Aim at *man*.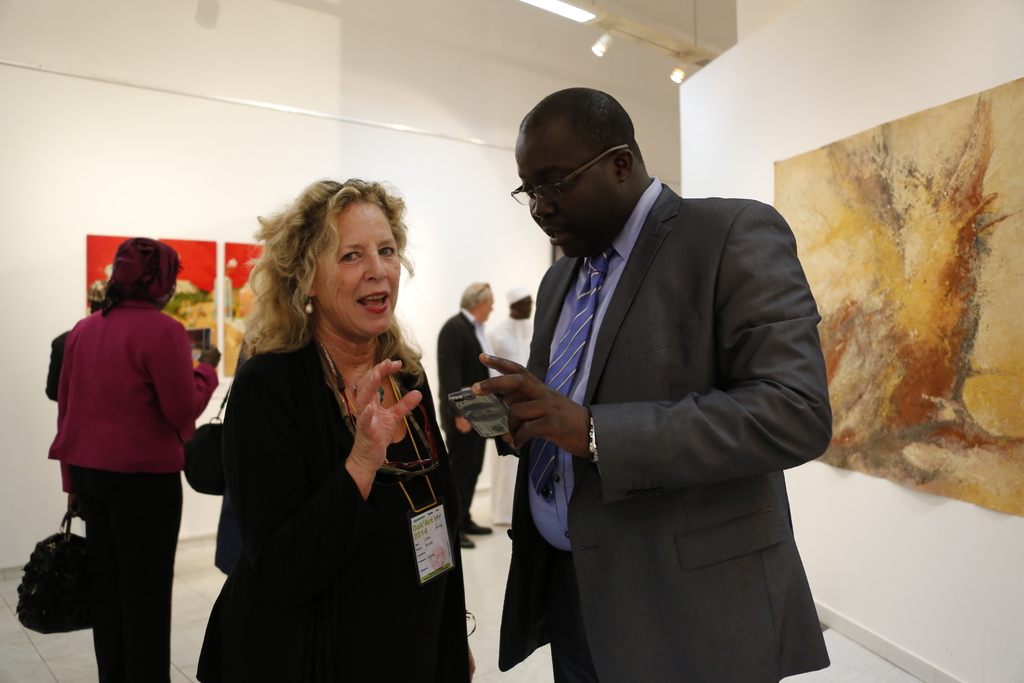
Aimed at bbox=(436, 275, 497, 557).
